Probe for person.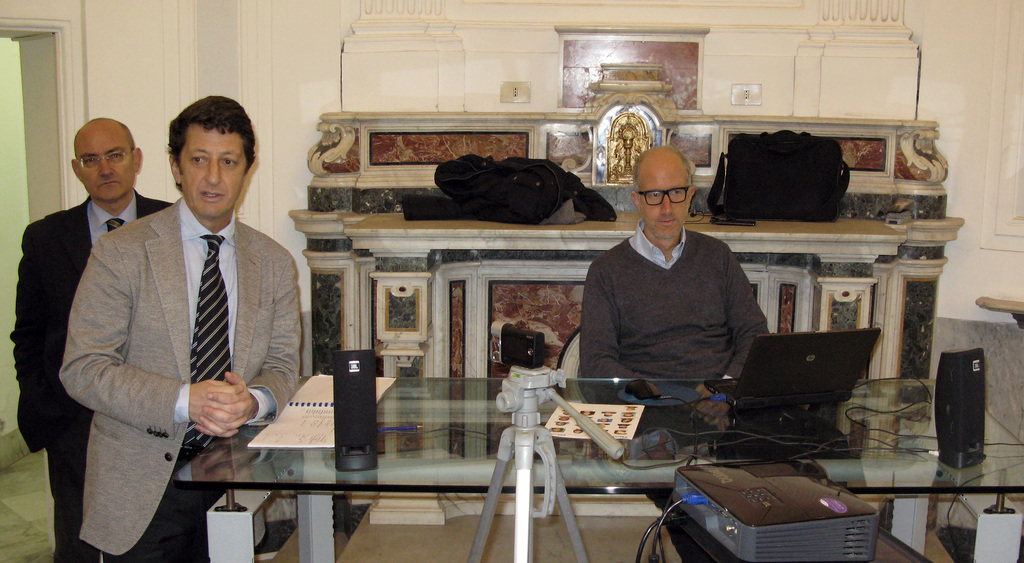
Probe result: {"left": 60, "top": 98, "right": 302, "bottom": 562}.
